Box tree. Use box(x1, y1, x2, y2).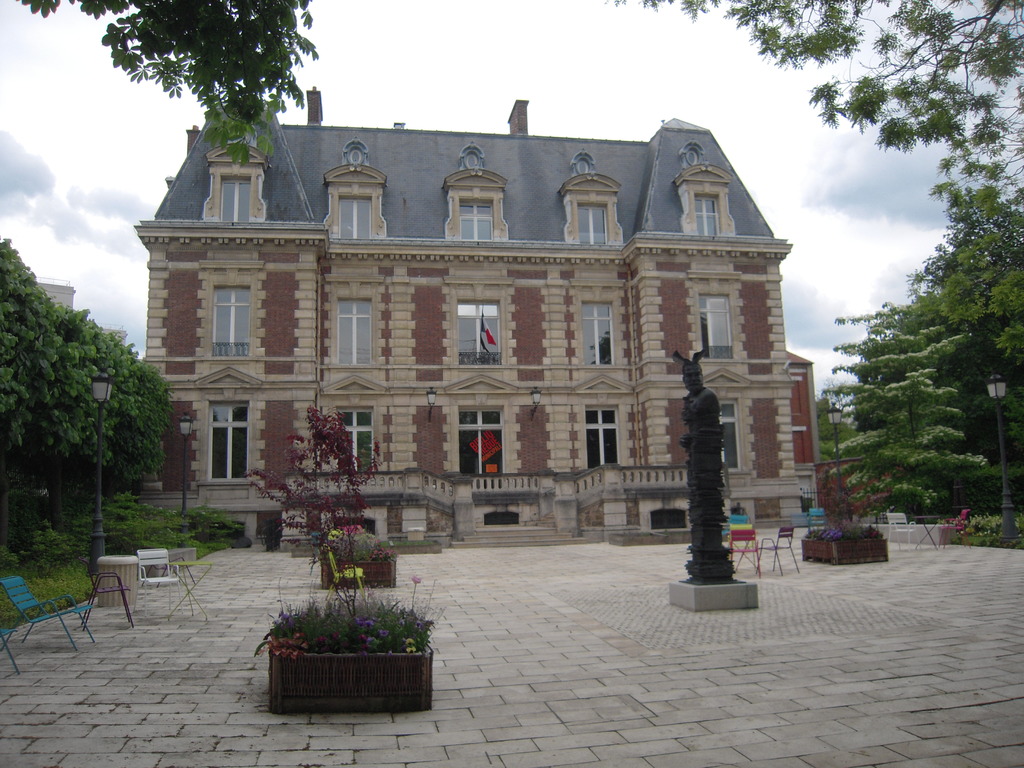
box(20, 0, 321, 167).
